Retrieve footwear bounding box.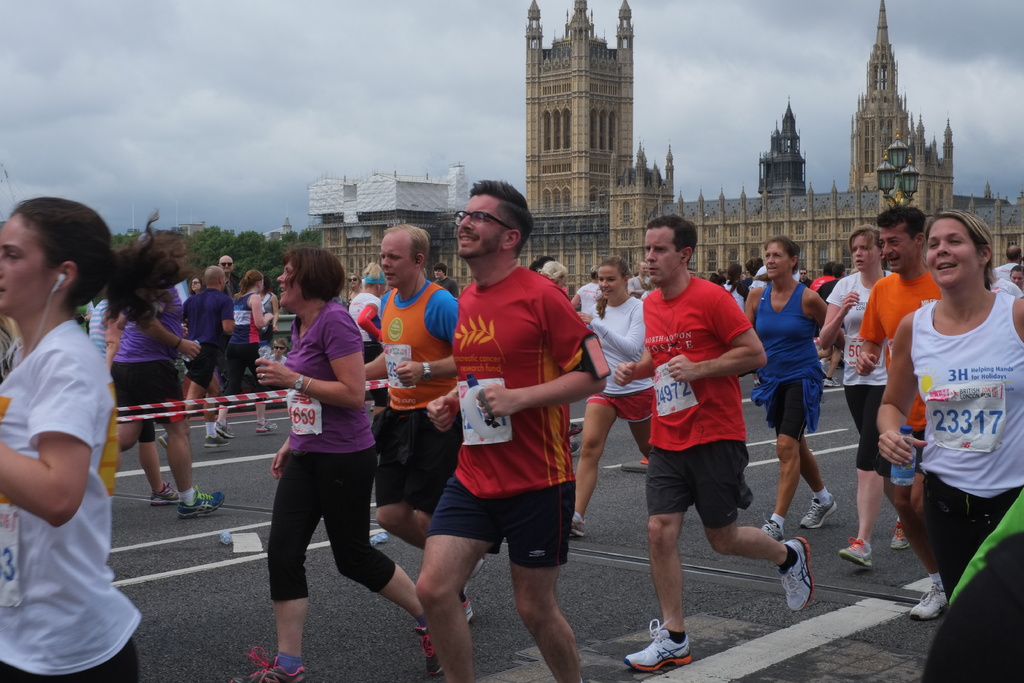
Bounding box: 254, 418, 276, 432.
